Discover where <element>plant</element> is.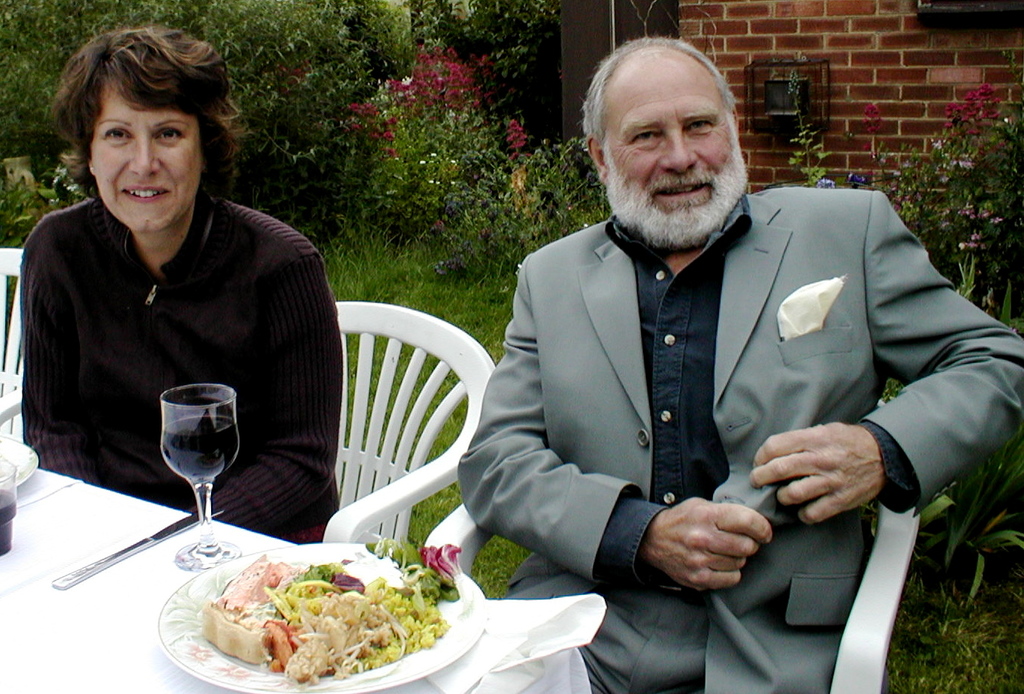
Discovered at 880 83 1023 306.
